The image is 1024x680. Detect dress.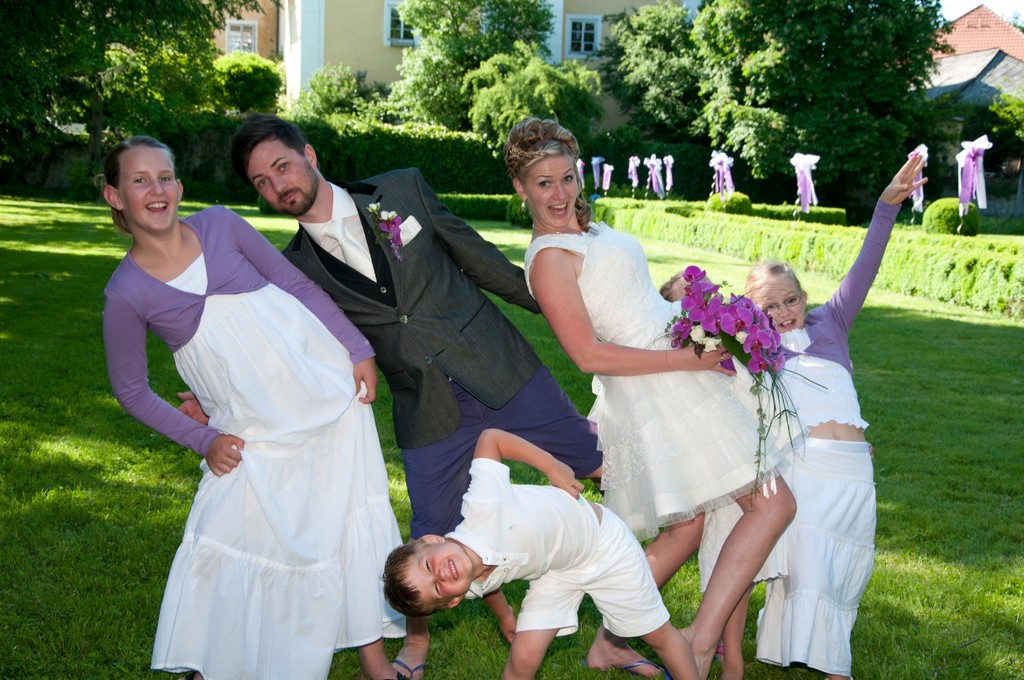
Detection: 520:224:810:535.
